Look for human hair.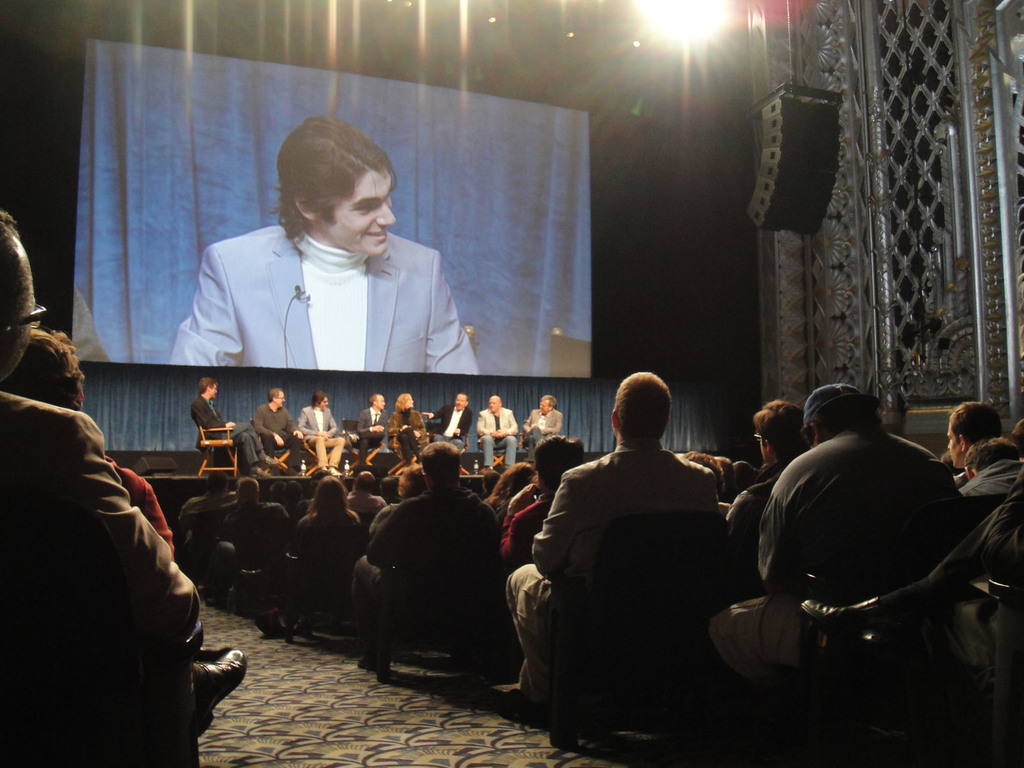
Found: 529, 435, 582, 493.
